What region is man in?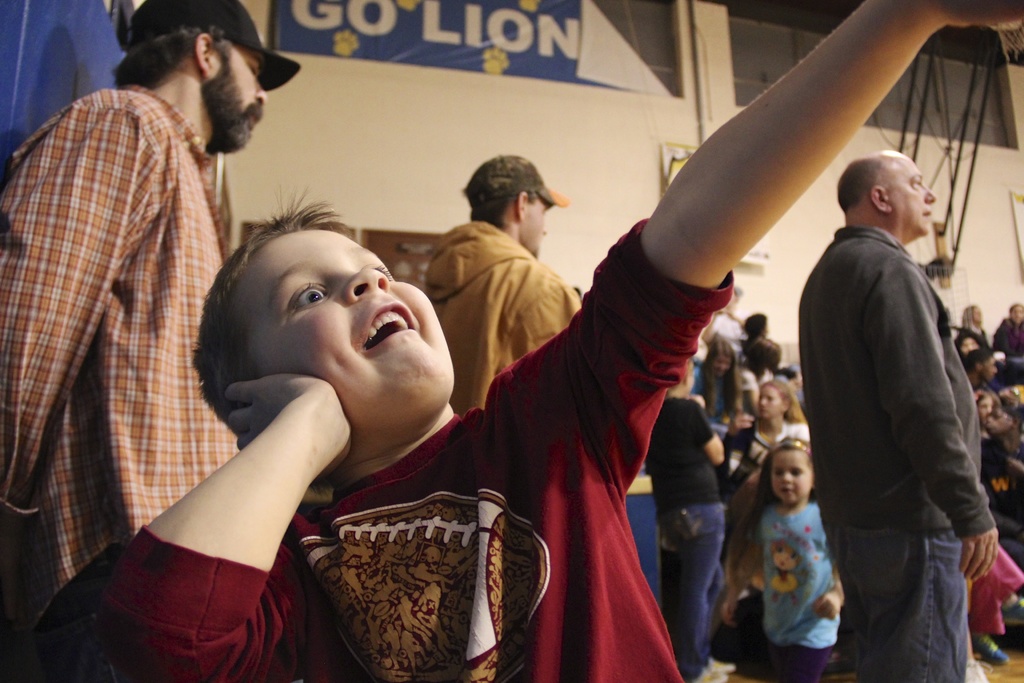
locate(0, 0, 300, 682).
